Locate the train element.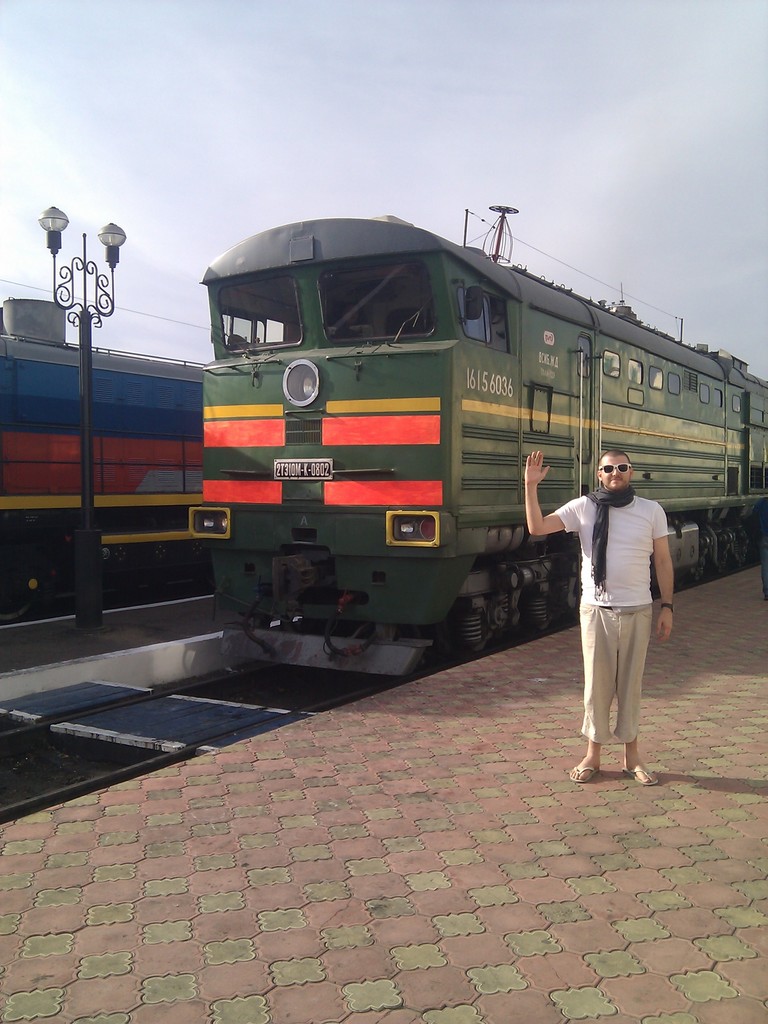
Element bbox: 184,212,767,689.
